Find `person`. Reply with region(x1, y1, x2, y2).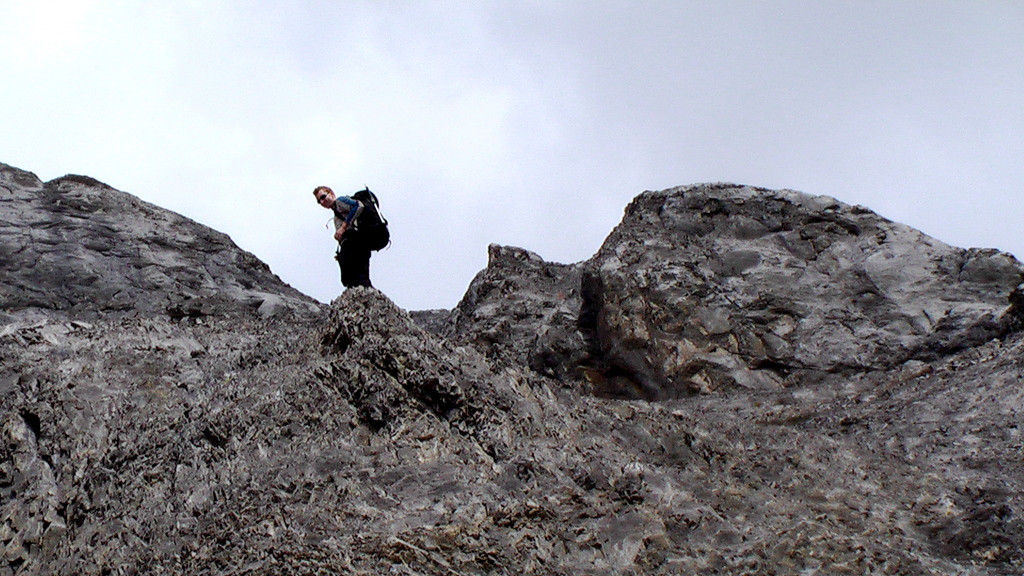
region(316, 188, 374, 285).
